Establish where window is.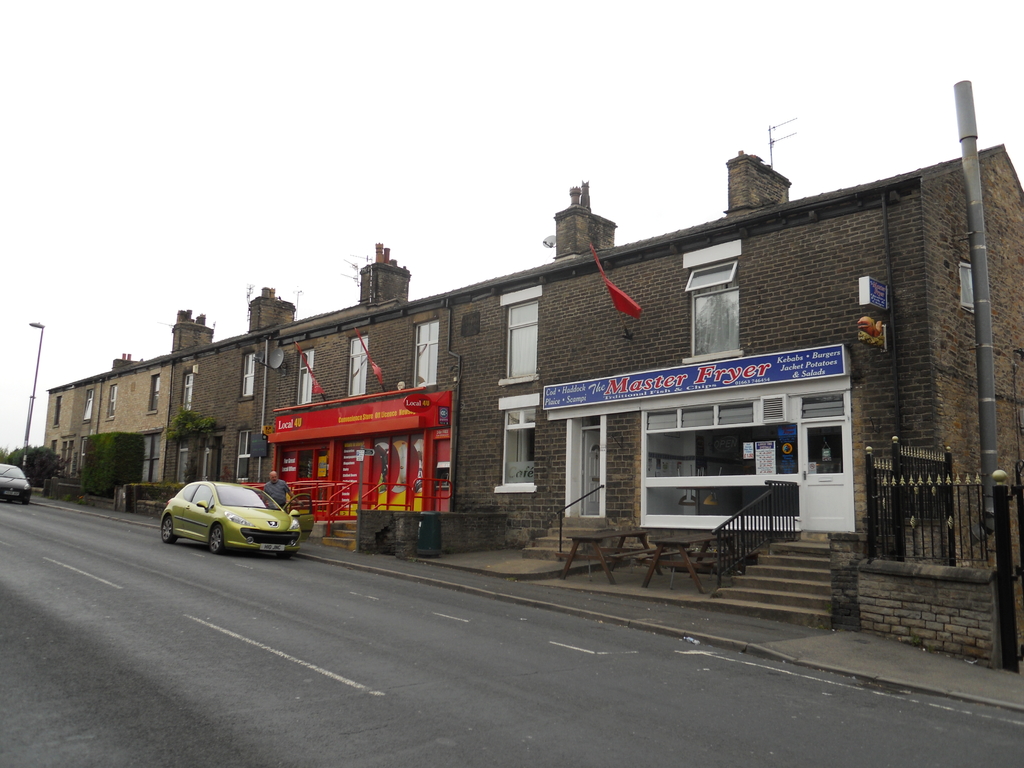
Established at left=47, top=442, right=72, bottom=472.
